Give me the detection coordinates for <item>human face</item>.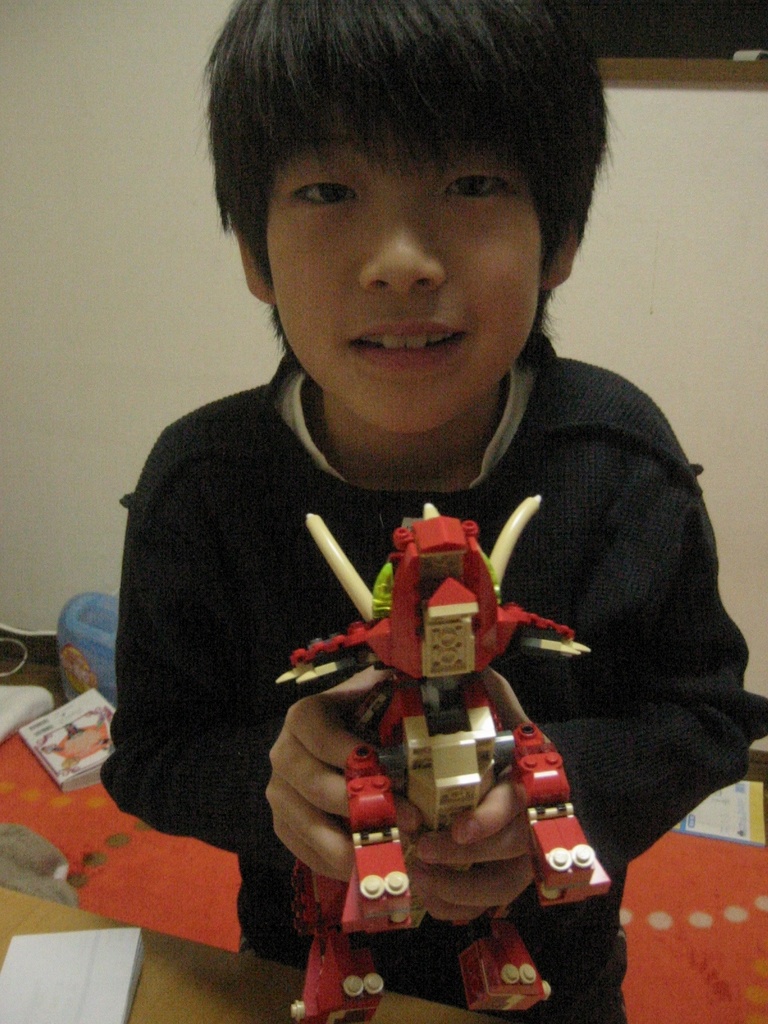
(252, 125, 544, 437).
